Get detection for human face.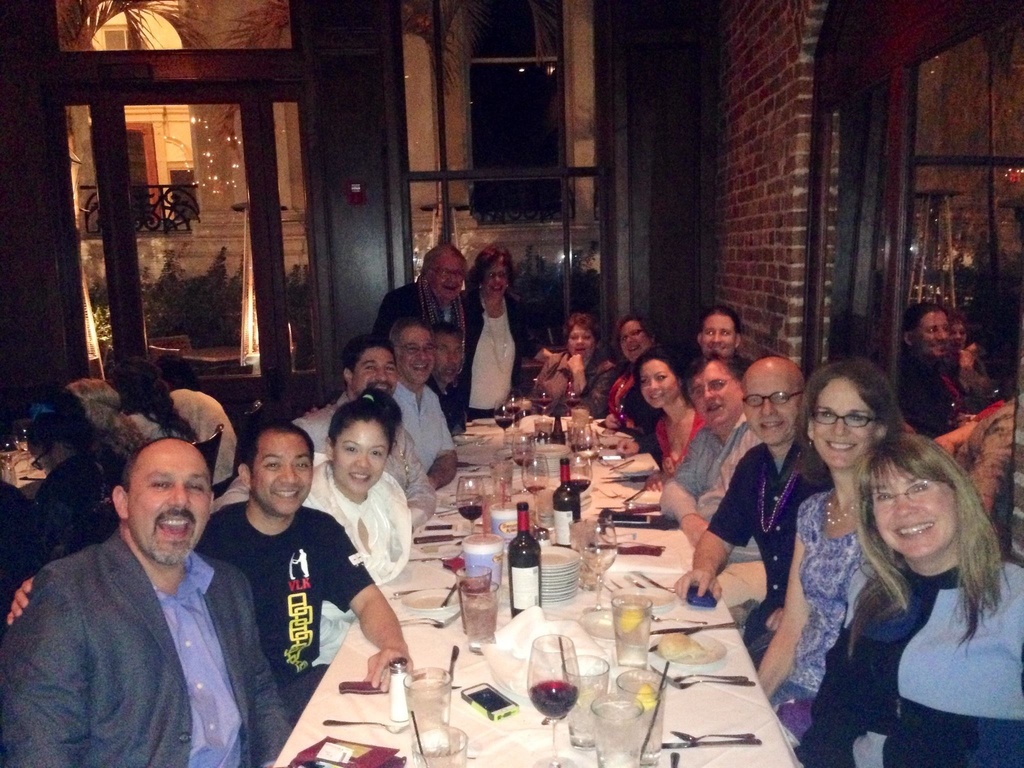
Detection: (left=815, top=376, right=880, bottom=467).
